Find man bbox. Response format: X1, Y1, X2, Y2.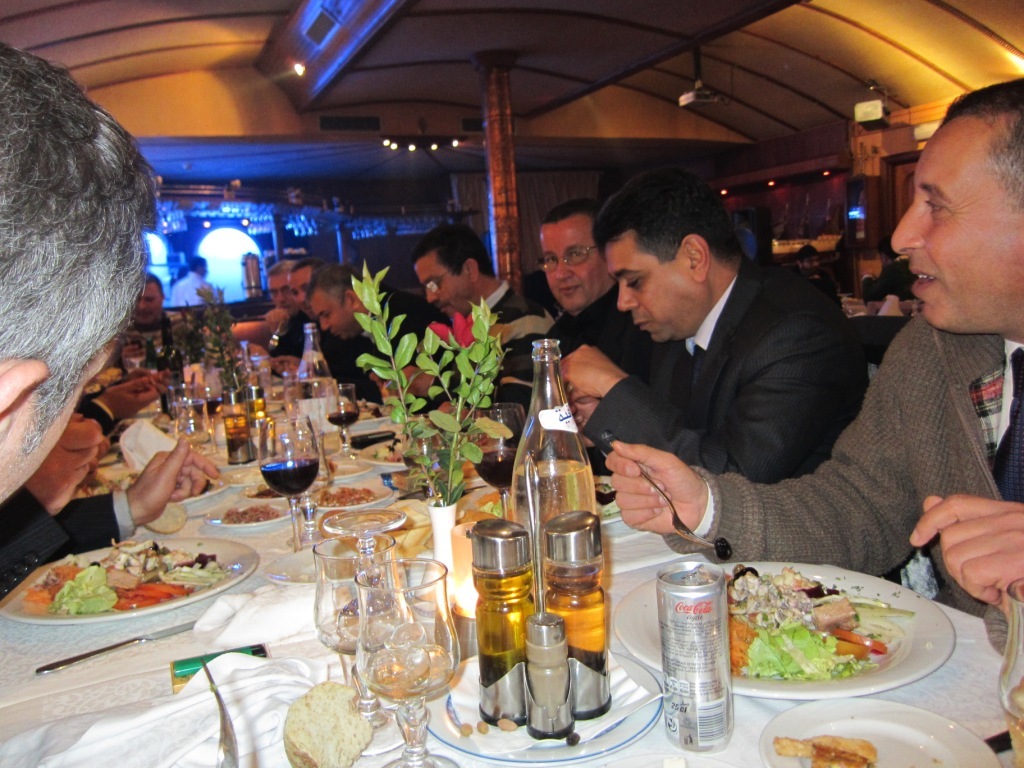
294, 263, 435, 415.
